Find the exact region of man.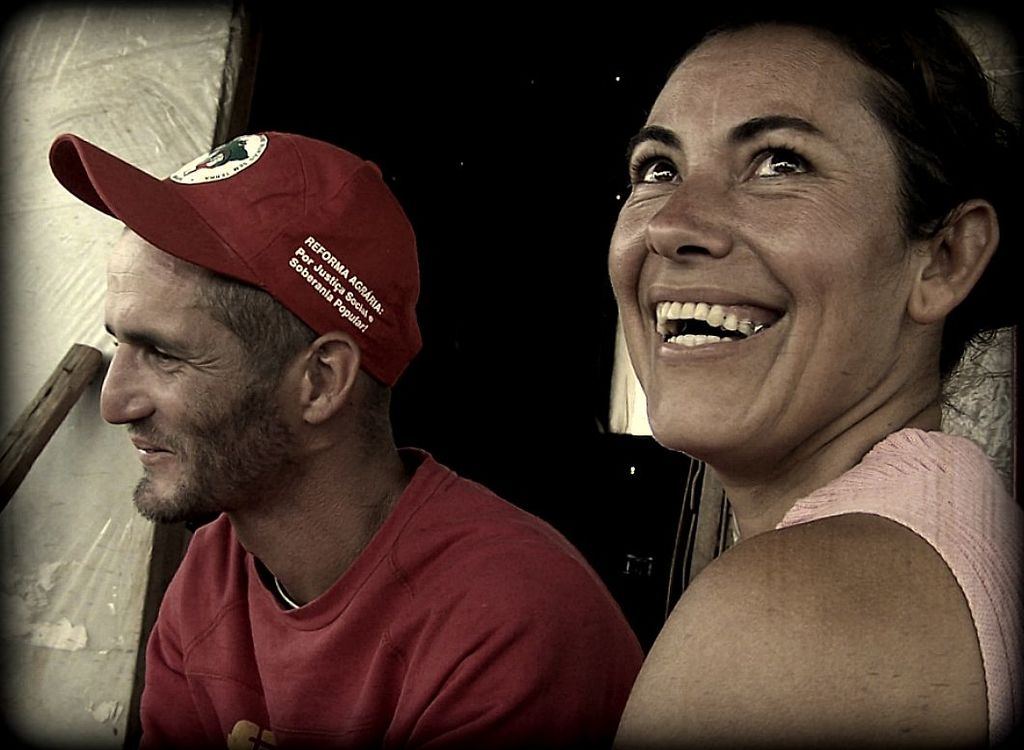
Exact region: Rect(26, 112, 653, 749).
